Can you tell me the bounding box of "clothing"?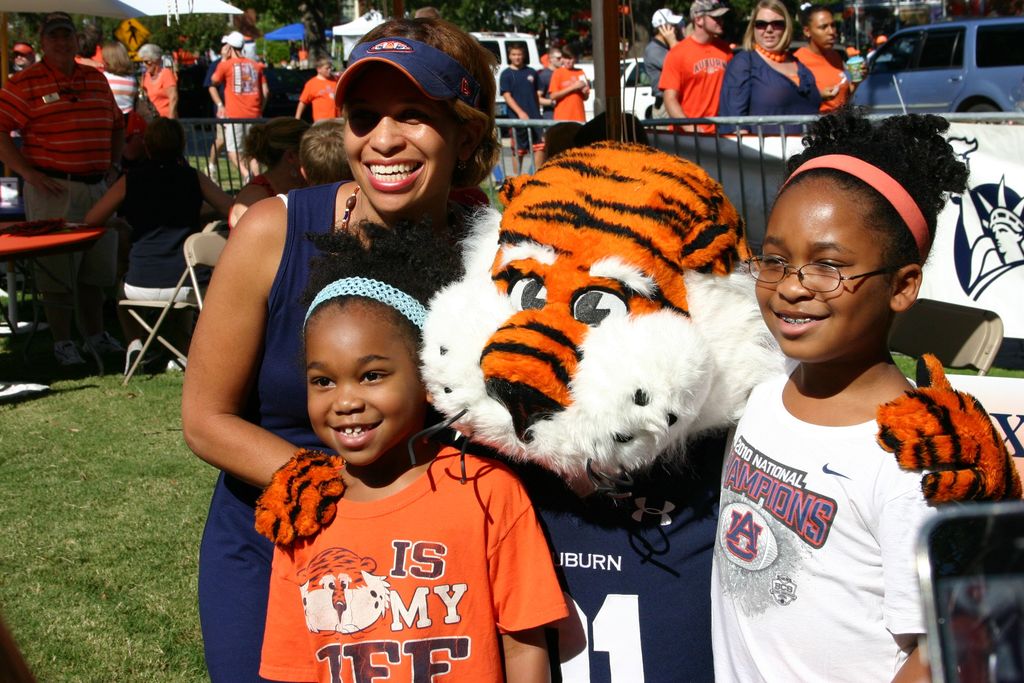
box=[209, 52, 264, 142].
